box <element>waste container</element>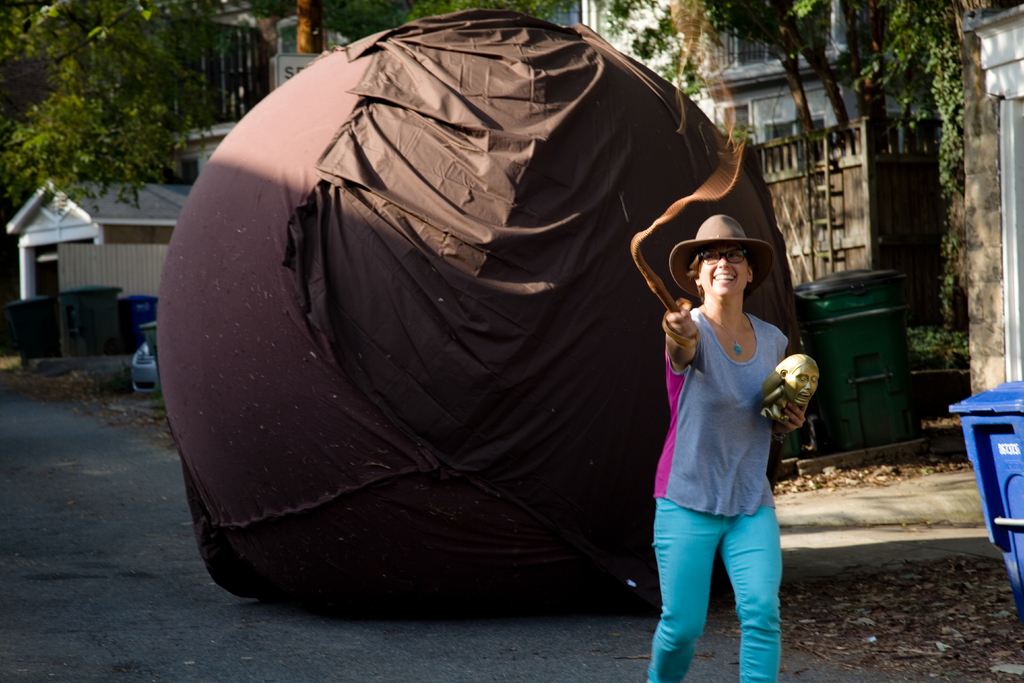
rect(117, 286, 161, 350)
